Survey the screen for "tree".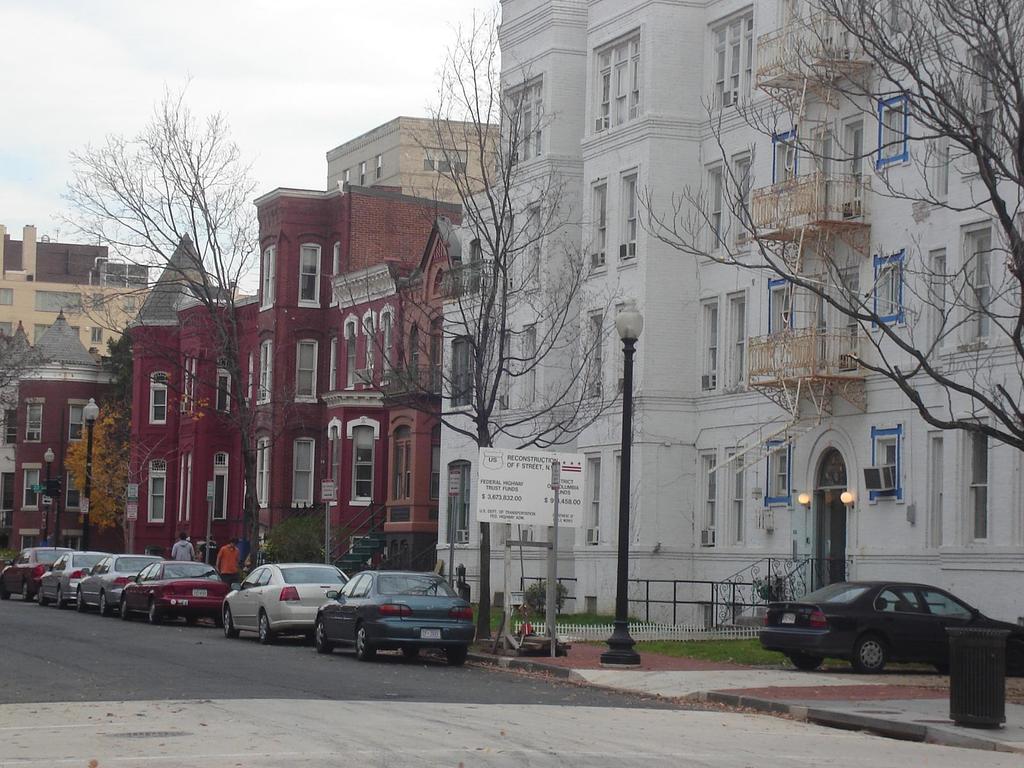
Survey found: (x1=374, y1=24, x2=618, y2=664).
